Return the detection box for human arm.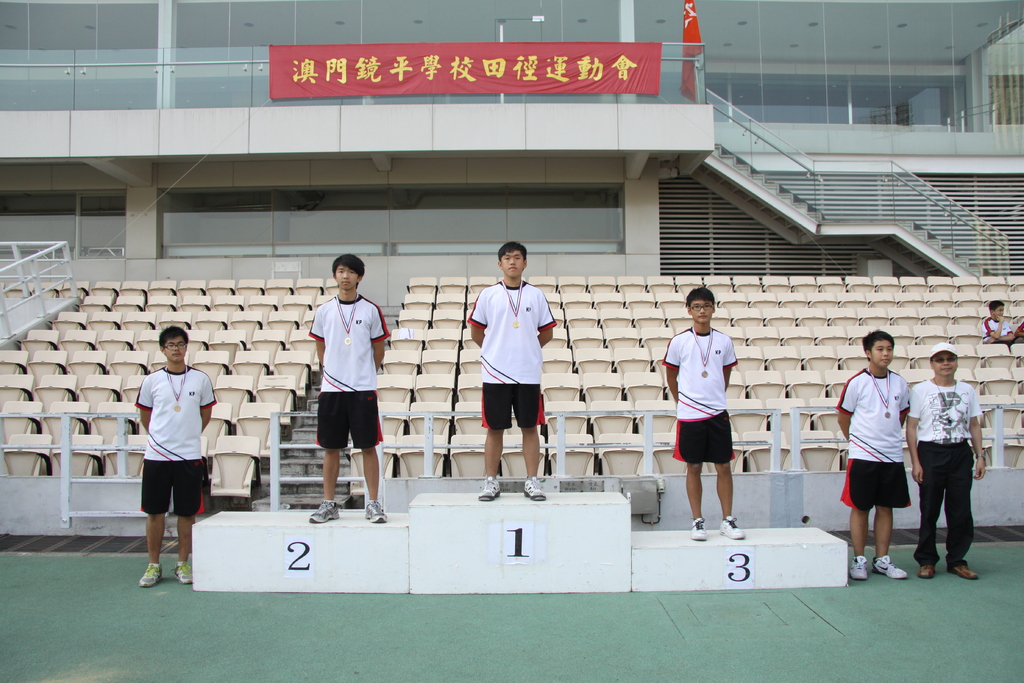
984, 315, 1004, 343.
